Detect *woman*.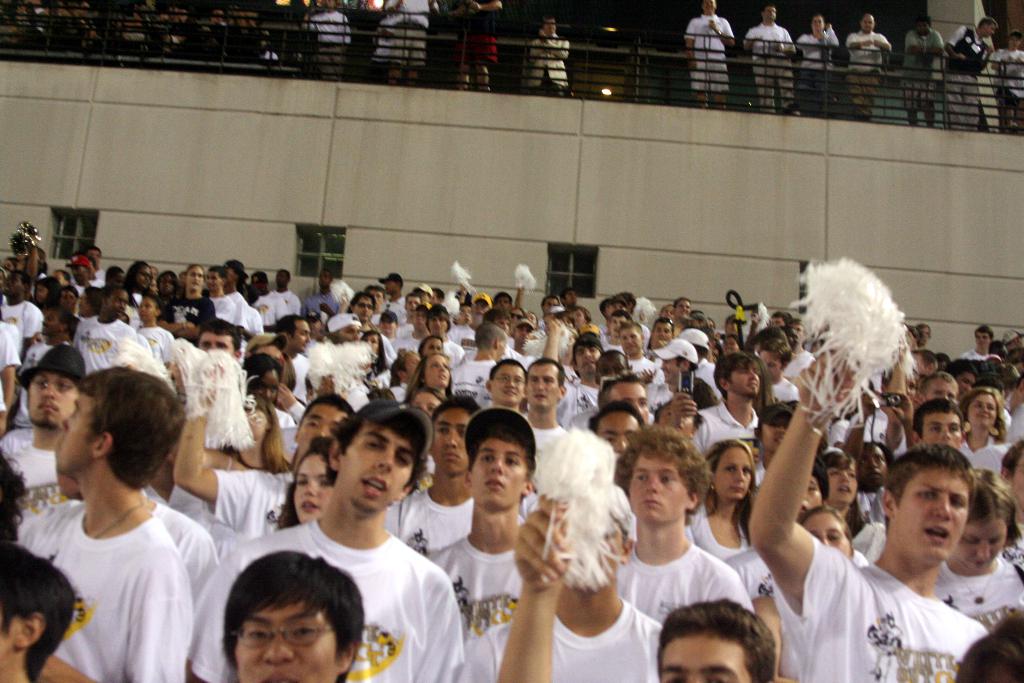
Detected at BBox(268, 440, 340, 535).
